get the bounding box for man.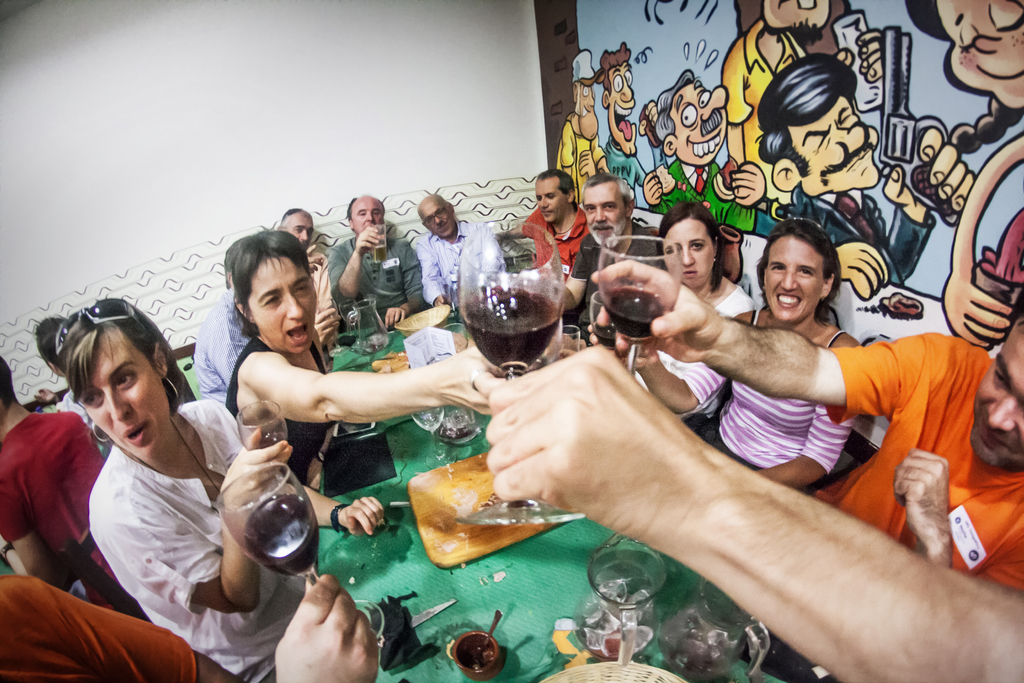
(716,0,890,183).
